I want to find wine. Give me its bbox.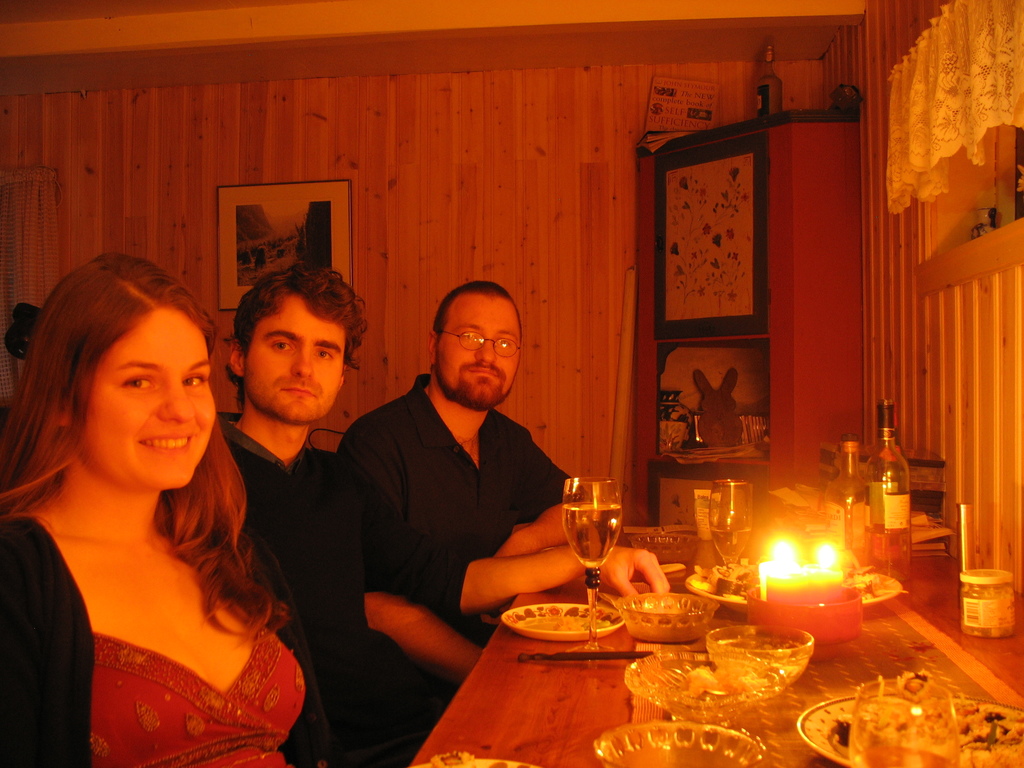
pyautogui.locateOnScreen(872, 532, 907, 584).
